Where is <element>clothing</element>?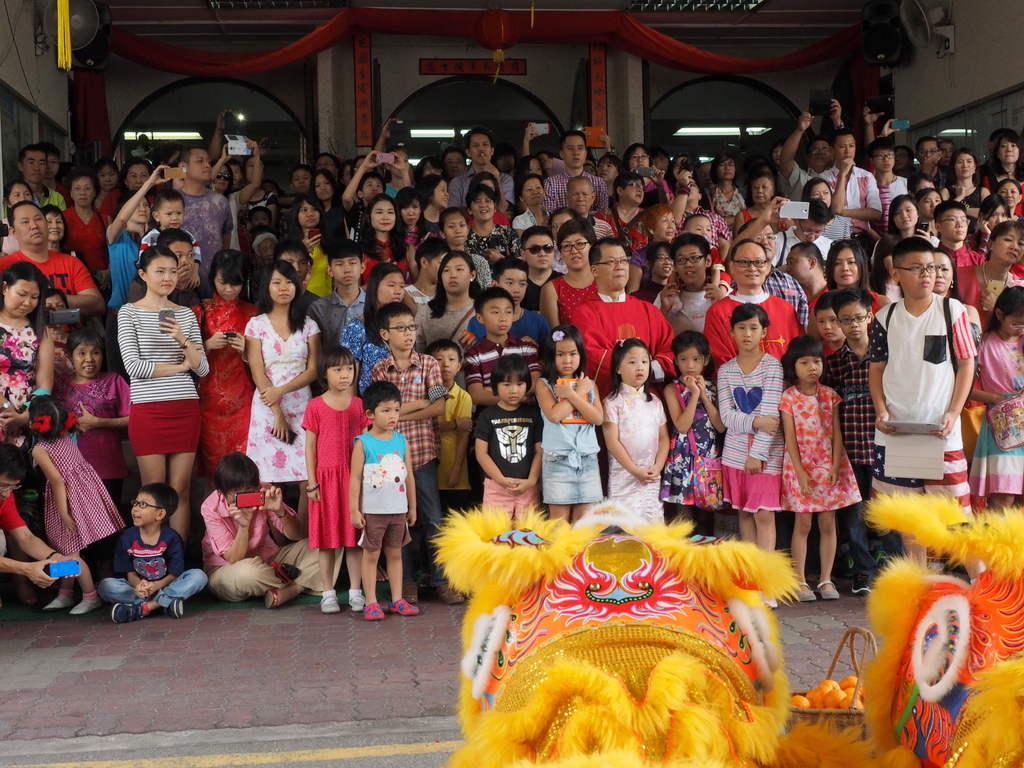
355 424 413 547.
